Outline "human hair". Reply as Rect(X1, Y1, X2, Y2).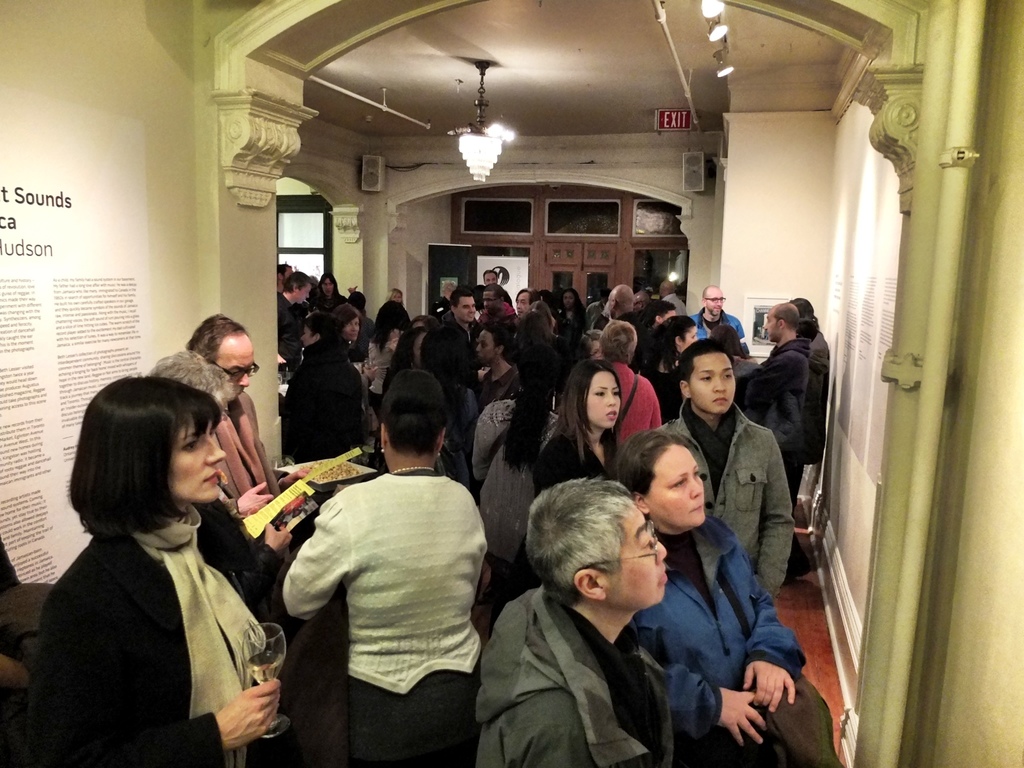
Rect(145, 348, 236, 410).
